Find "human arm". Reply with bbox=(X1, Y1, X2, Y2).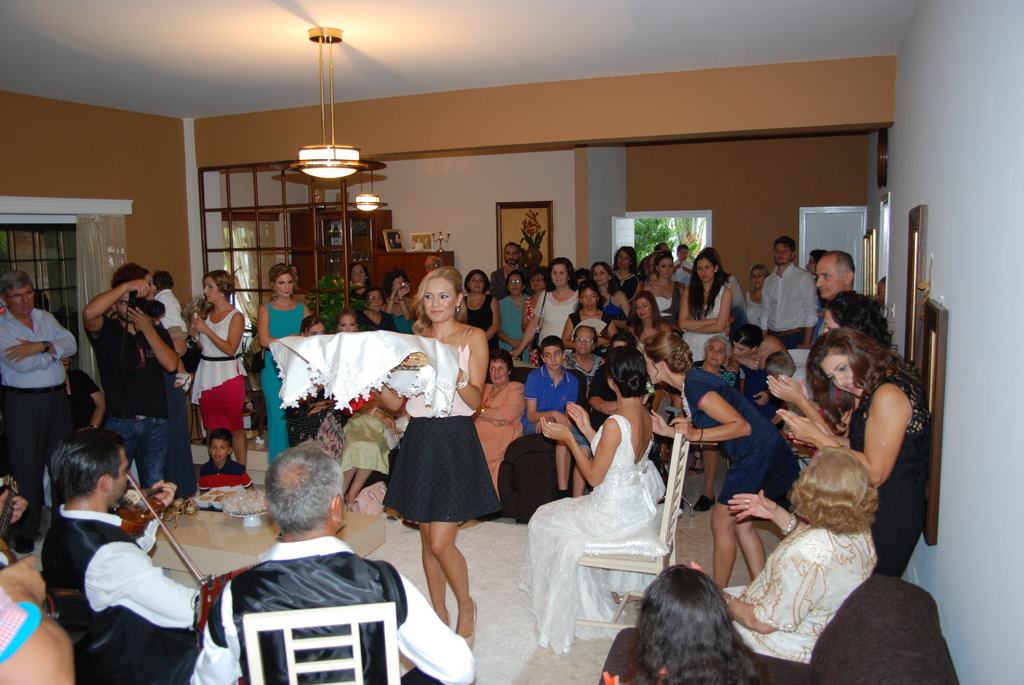
bbox=(689, 280, 737, 338).
